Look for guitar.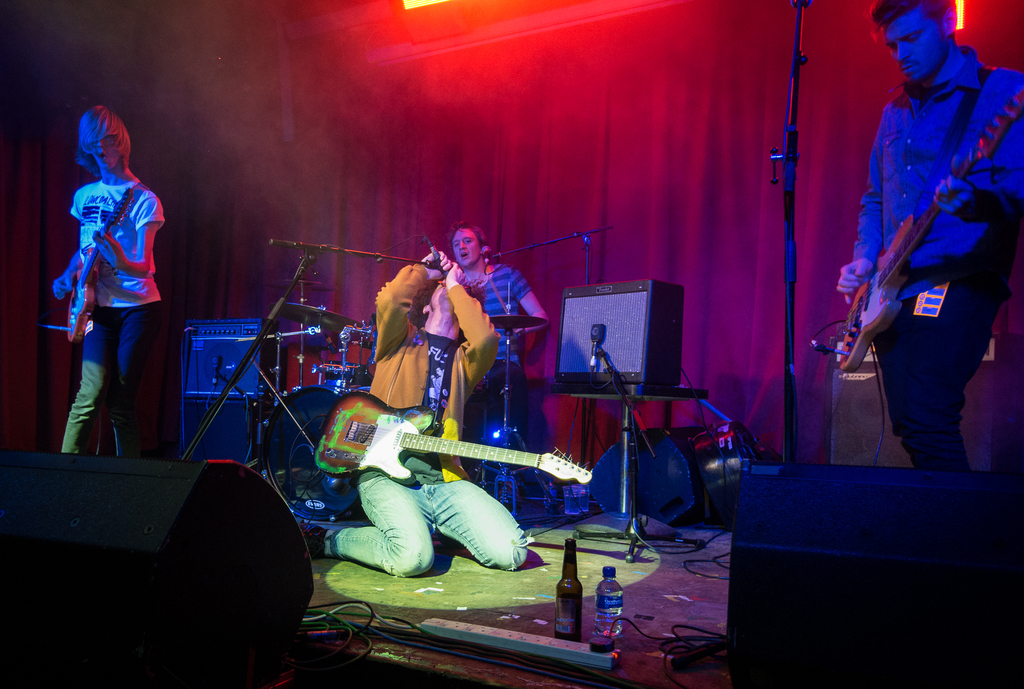
Found: (835,88,1023,373).
